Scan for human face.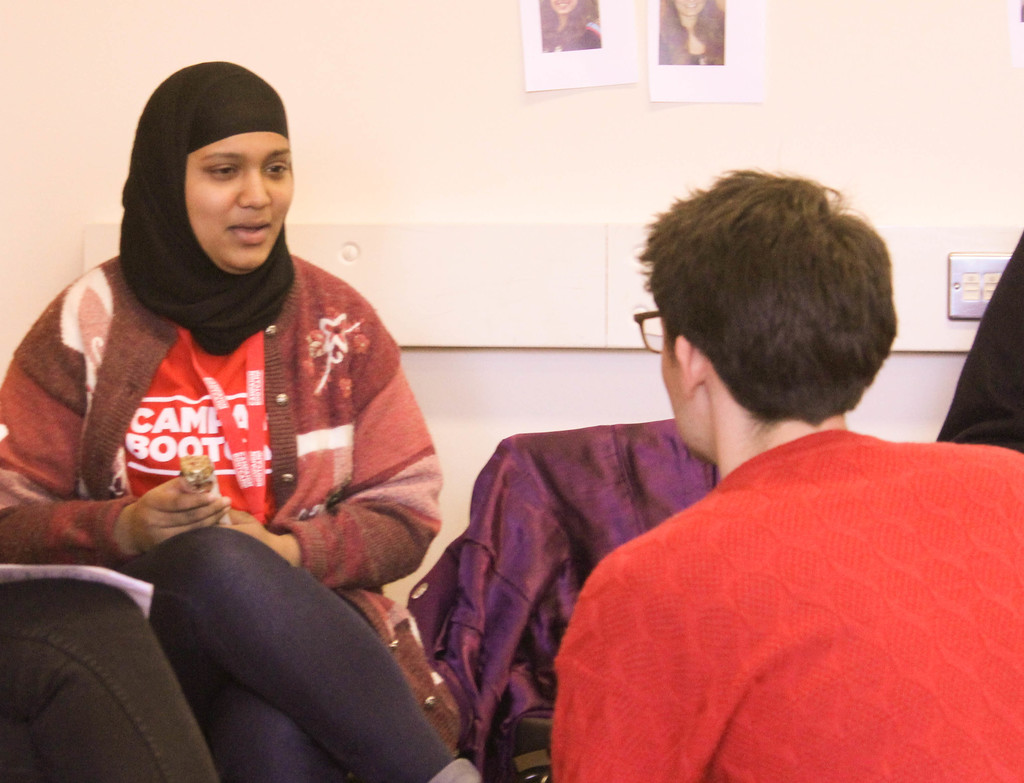
Scan result: (x1=552, y1=0, x2=577, y2=14).
